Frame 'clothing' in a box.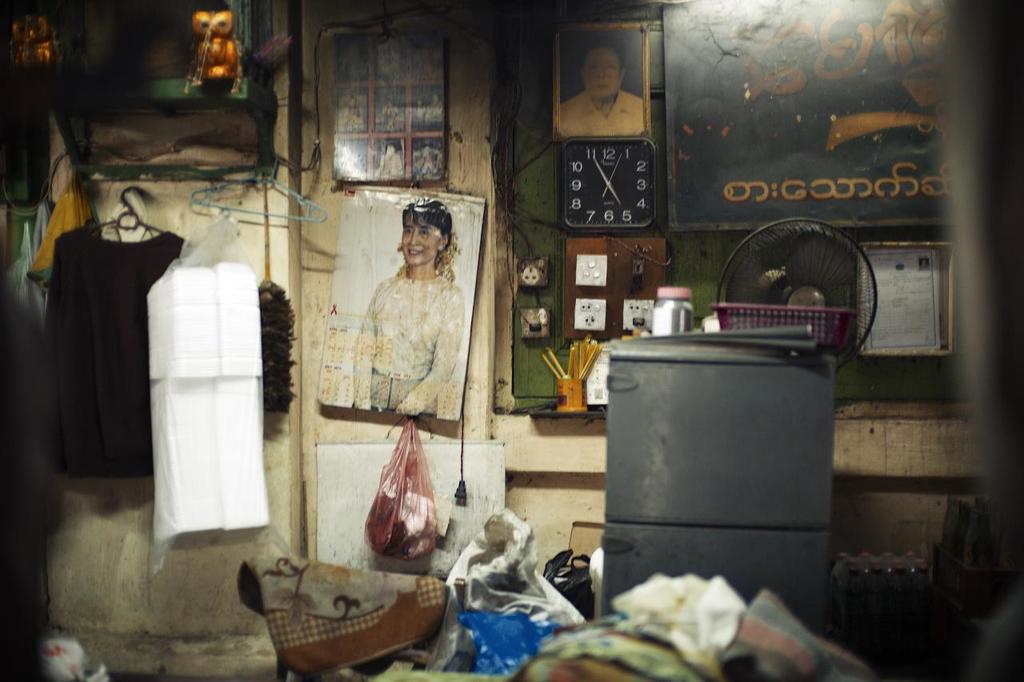
<bbox>344, 264, 472, 421</bbox>.
